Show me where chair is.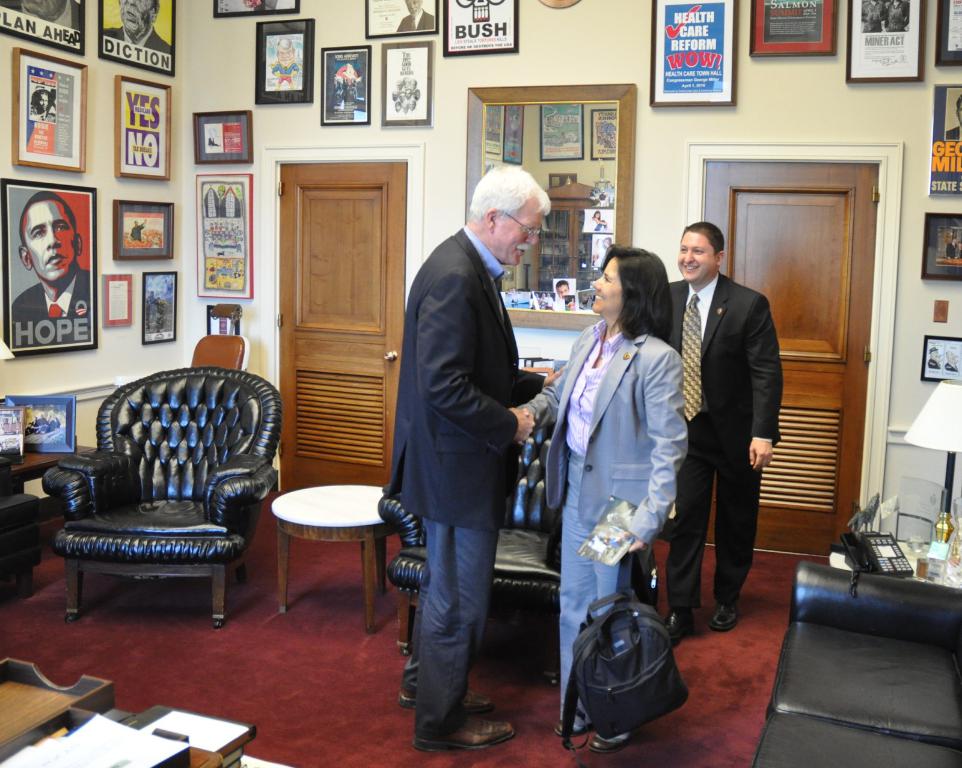
chair is at <bbox>373, 425, 562, 686</bbox>.
